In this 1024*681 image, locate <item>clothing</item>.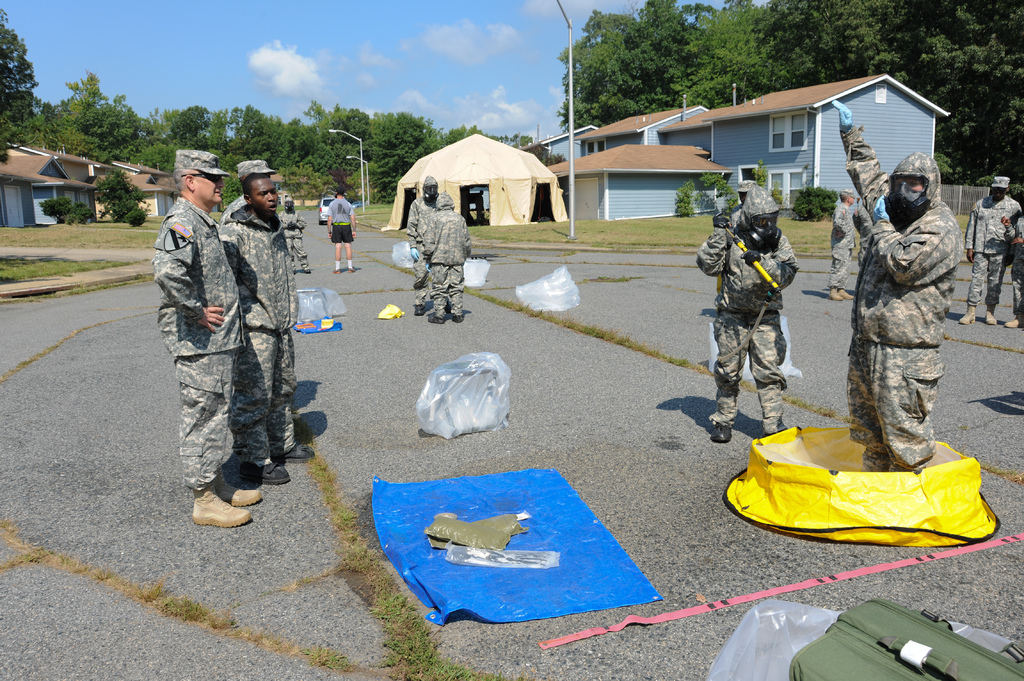
Bounding box: 855/196/871/275.
